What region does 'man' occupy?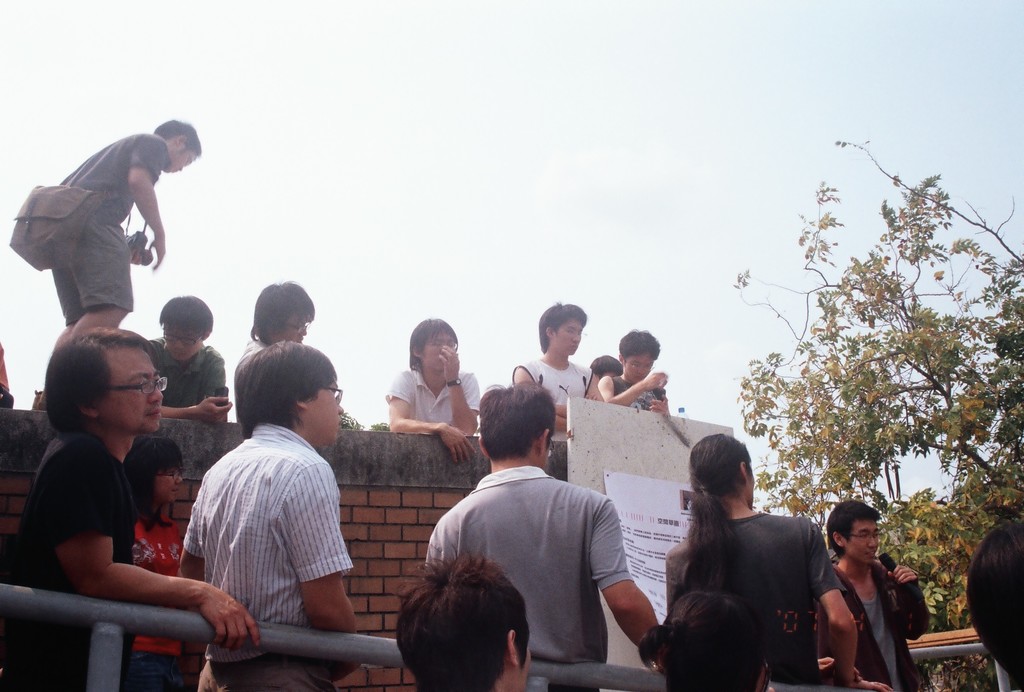
Rect(47, 106, 199, 352).
